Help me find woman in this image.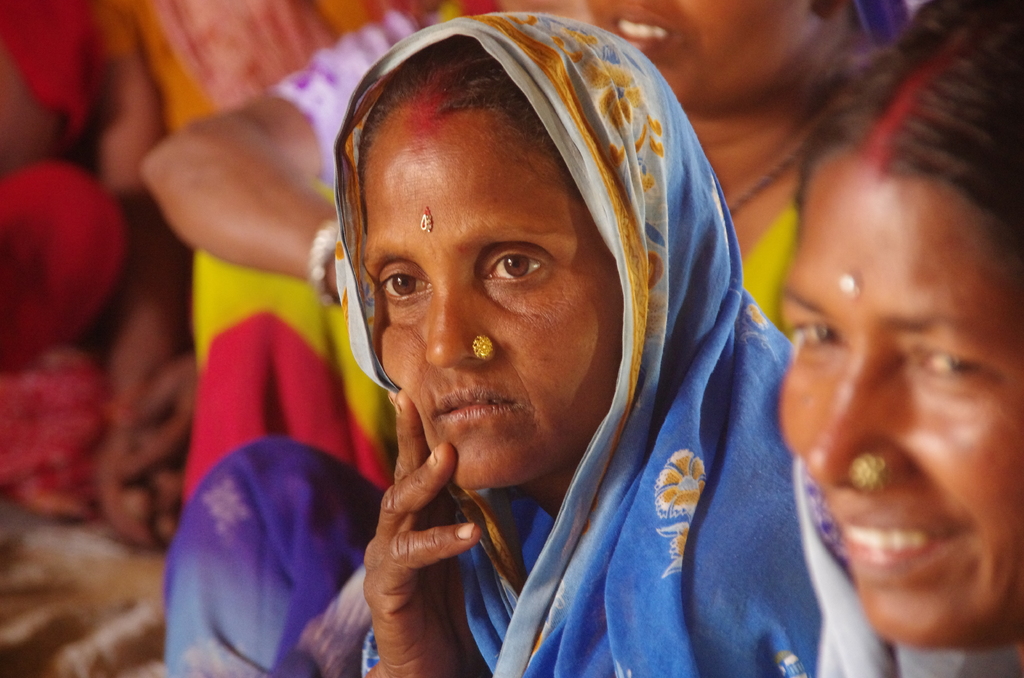
Found it: bbox=[737, 0, 1023, 677].
